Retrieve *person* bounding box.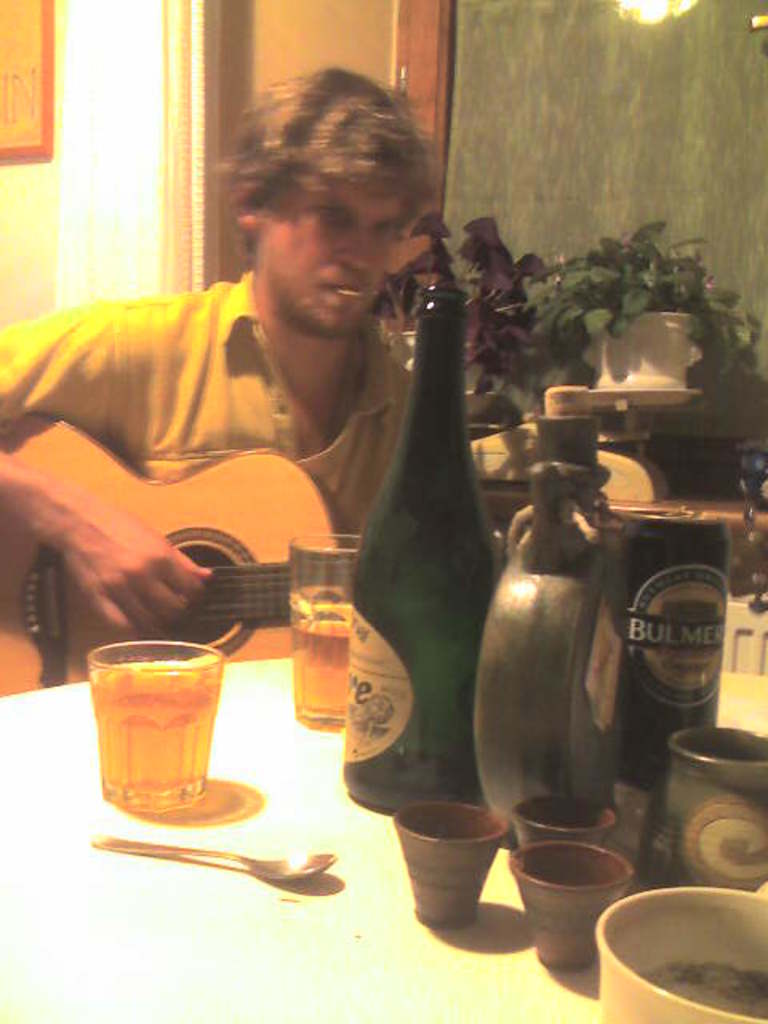
Bounding box: select_region(0, 67, 437, 635).
